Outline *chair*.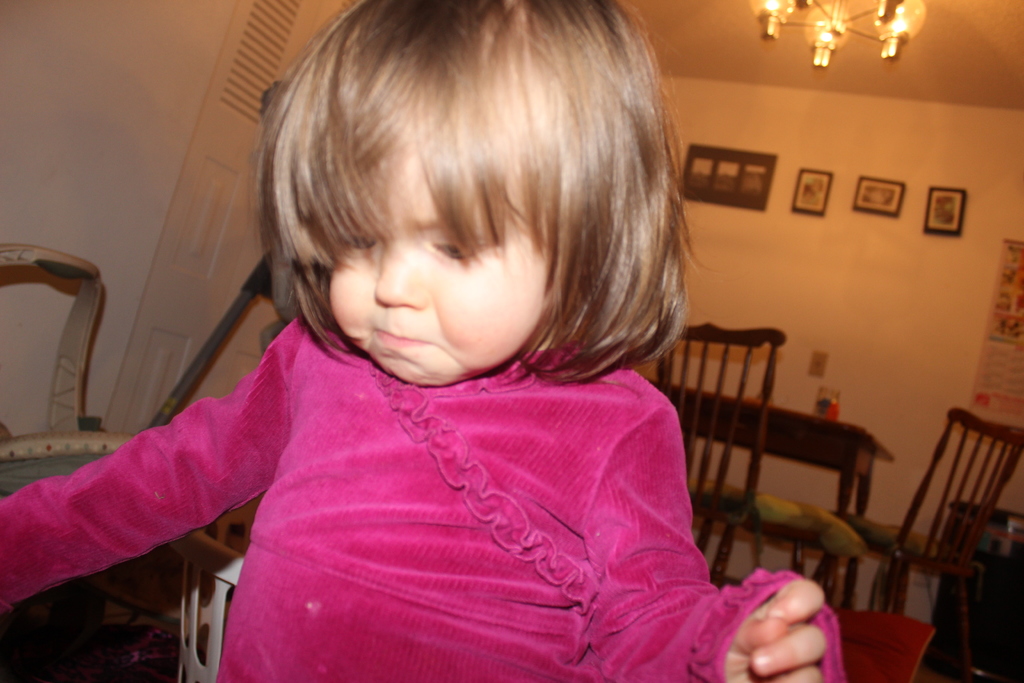
Outline: 645 325 863 606.
